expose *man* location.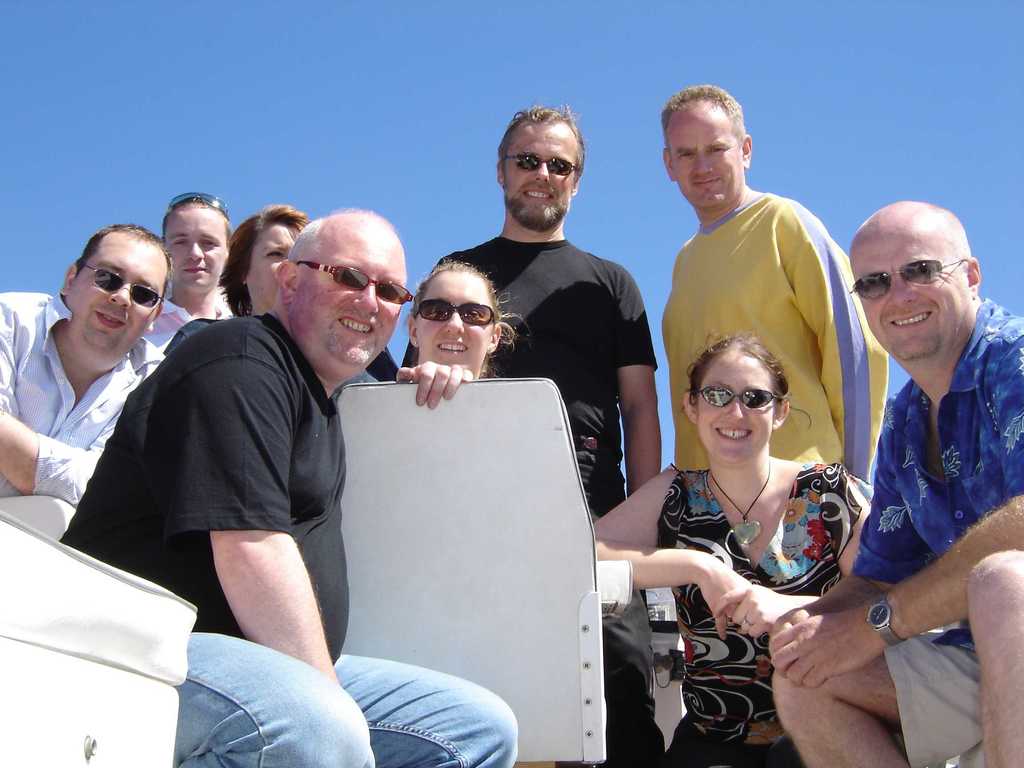
Exposed at (left=827, top=192, right=1023, bottom=728).
